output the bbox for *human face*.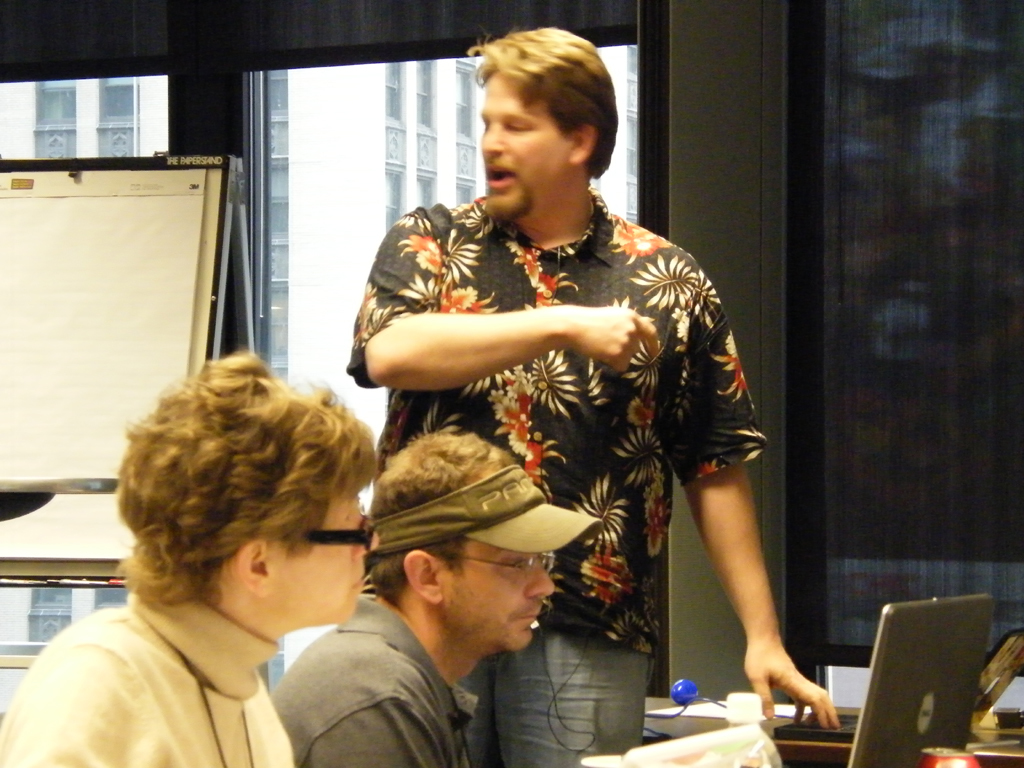
Rect(269, 494, 381, 625).
